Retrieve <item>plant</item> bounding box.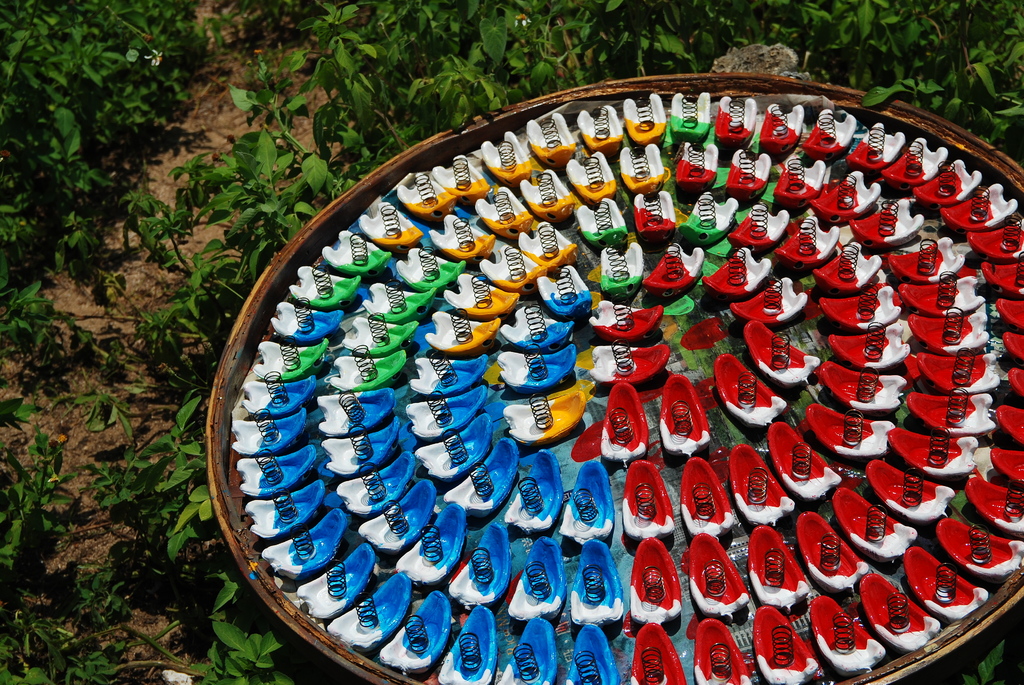
Bounding box: 31 58 297 514.
